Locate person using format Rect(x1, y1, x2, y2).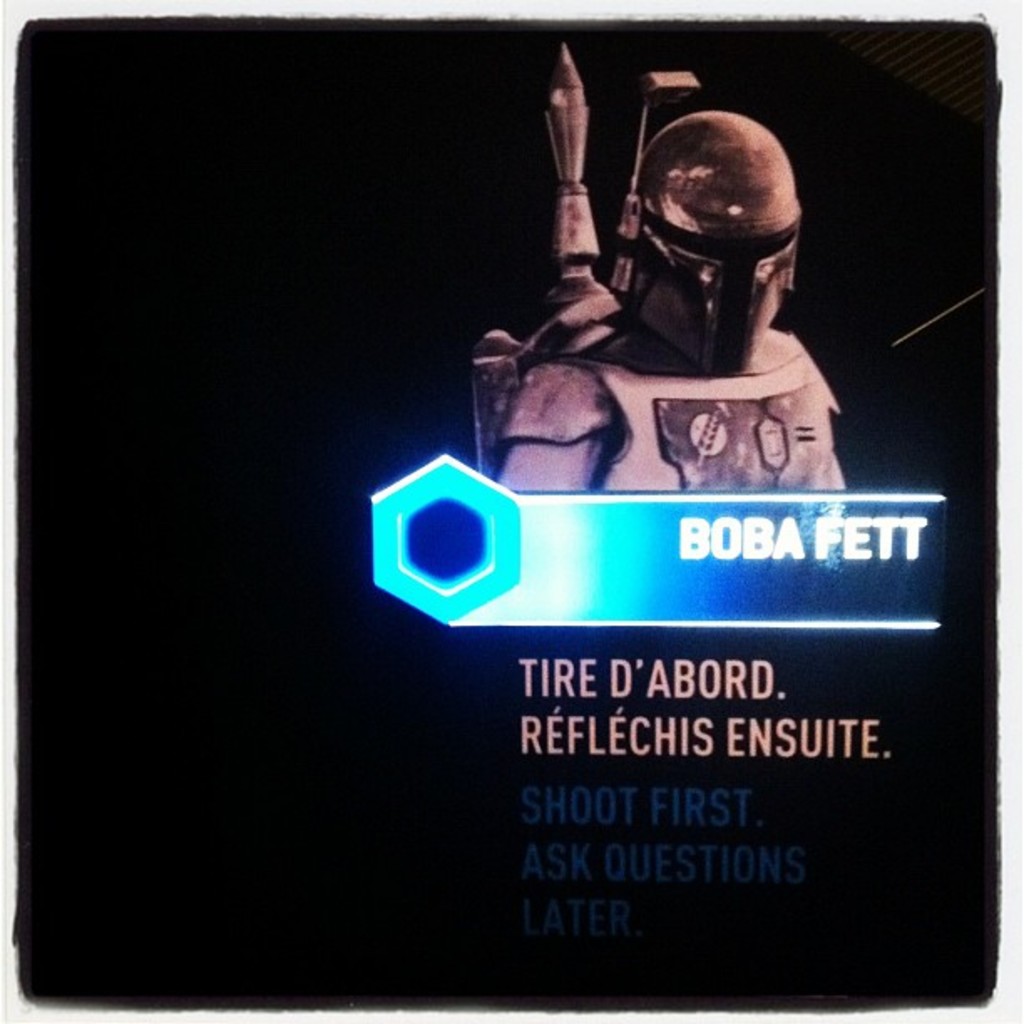
Rect(475, 64, 860, 509).
